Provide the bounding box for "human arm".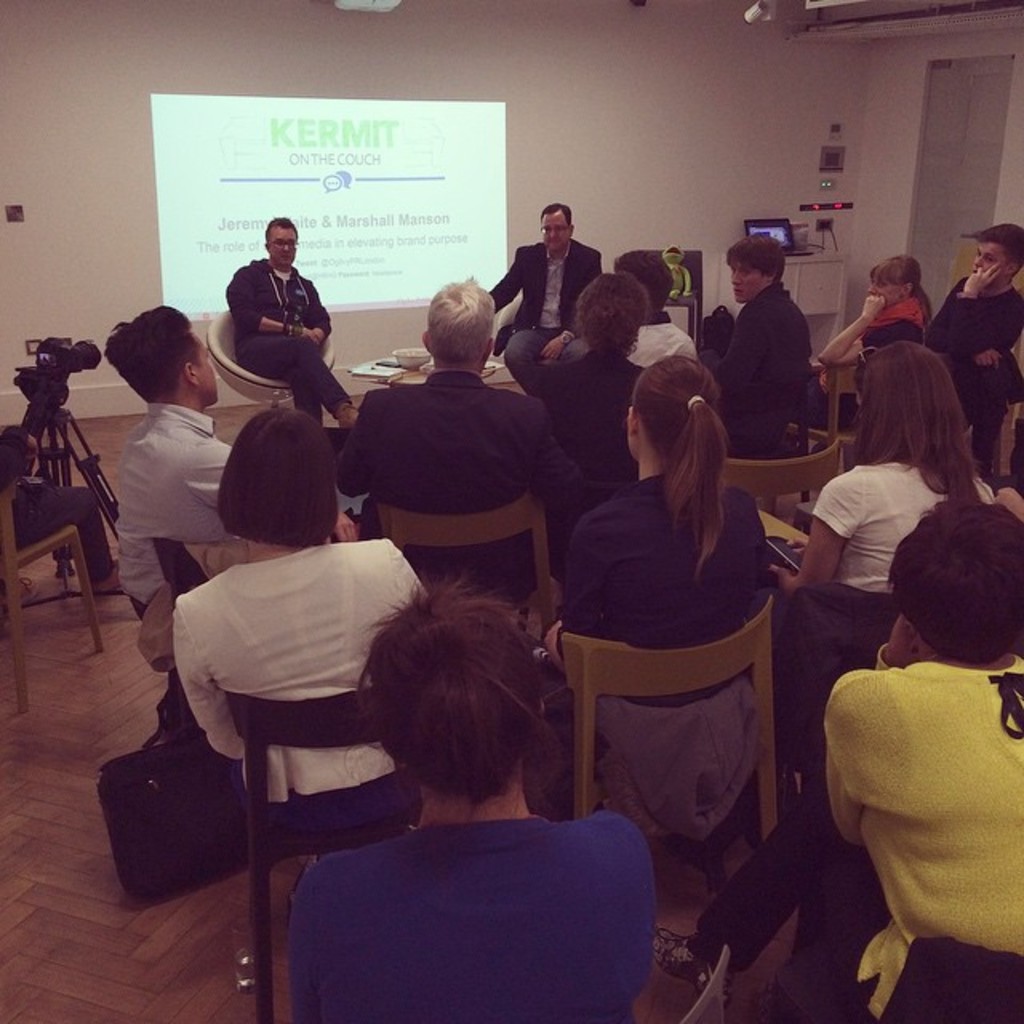
region(306, 278, 334, 339).
